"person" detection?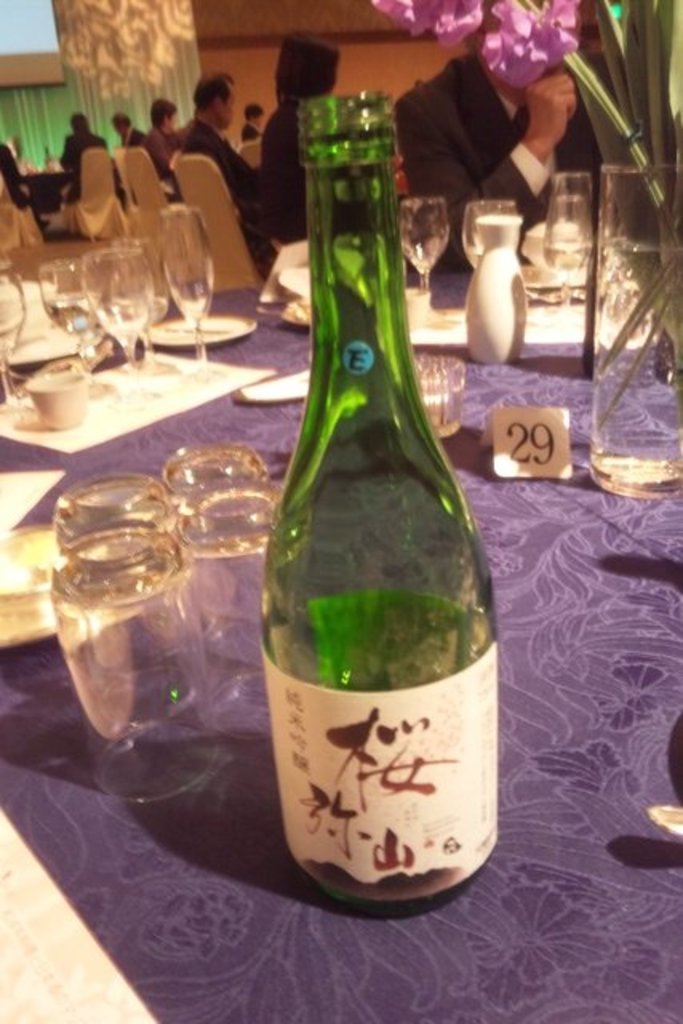
pyautogui.locateOnScreen(109, 106, 154, 163)
